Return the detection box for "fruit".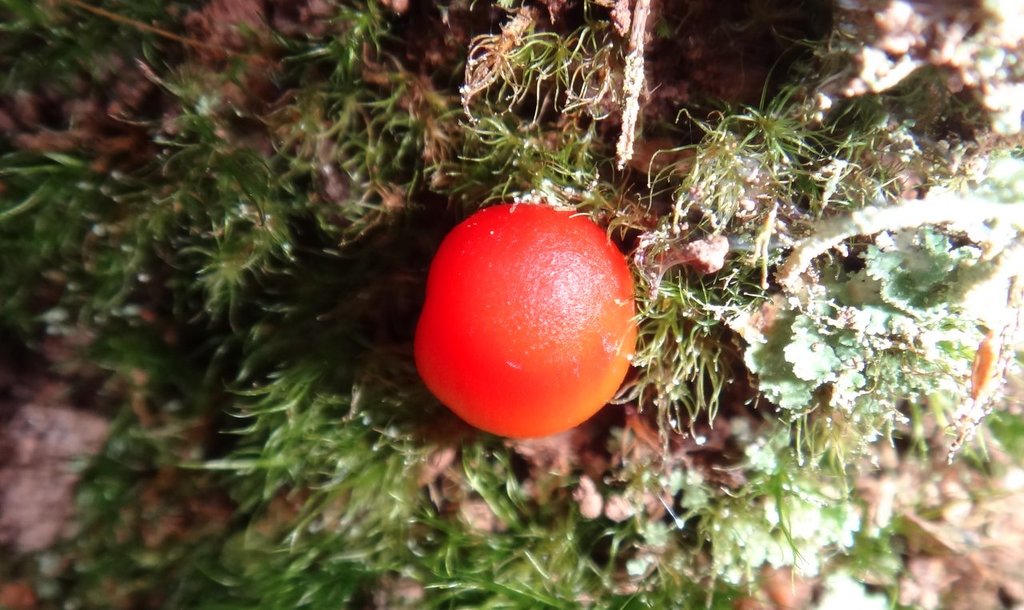
[x1=416, y1=202, x2=627, y2=425].
